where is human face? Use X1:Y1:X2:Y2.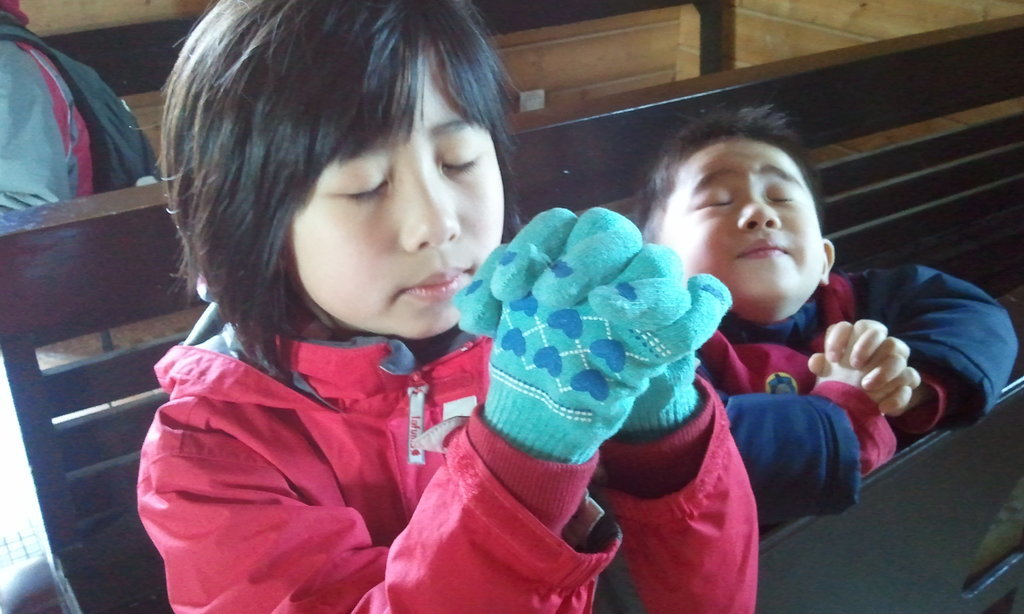
288:53:499:341.
